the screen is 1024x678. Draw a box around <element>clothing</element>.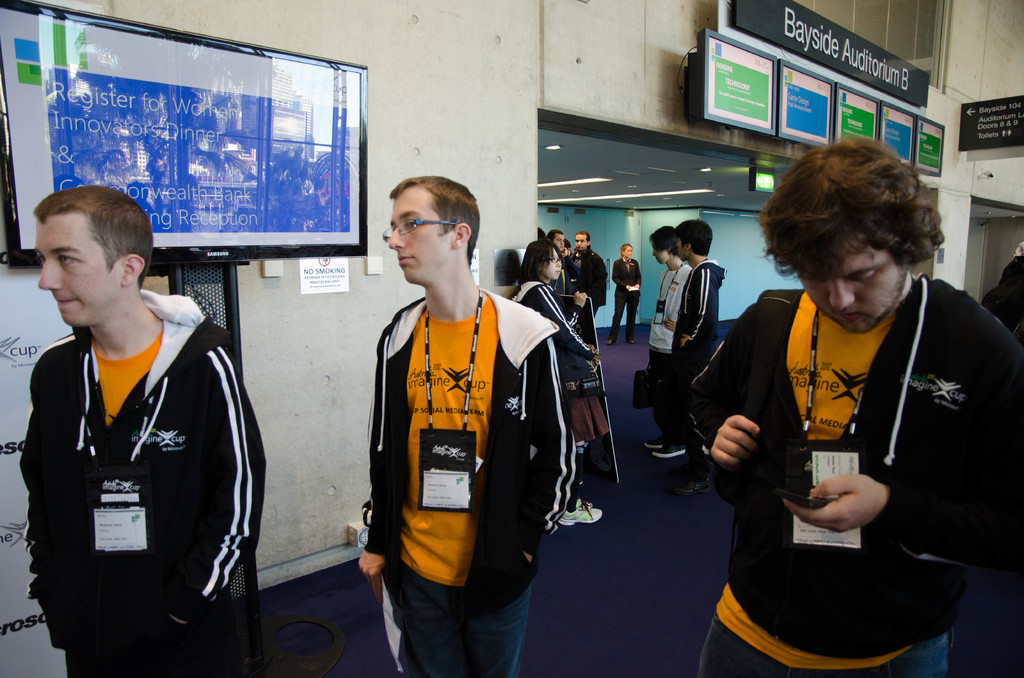
<region>668, 261, 726, 462</region>.
